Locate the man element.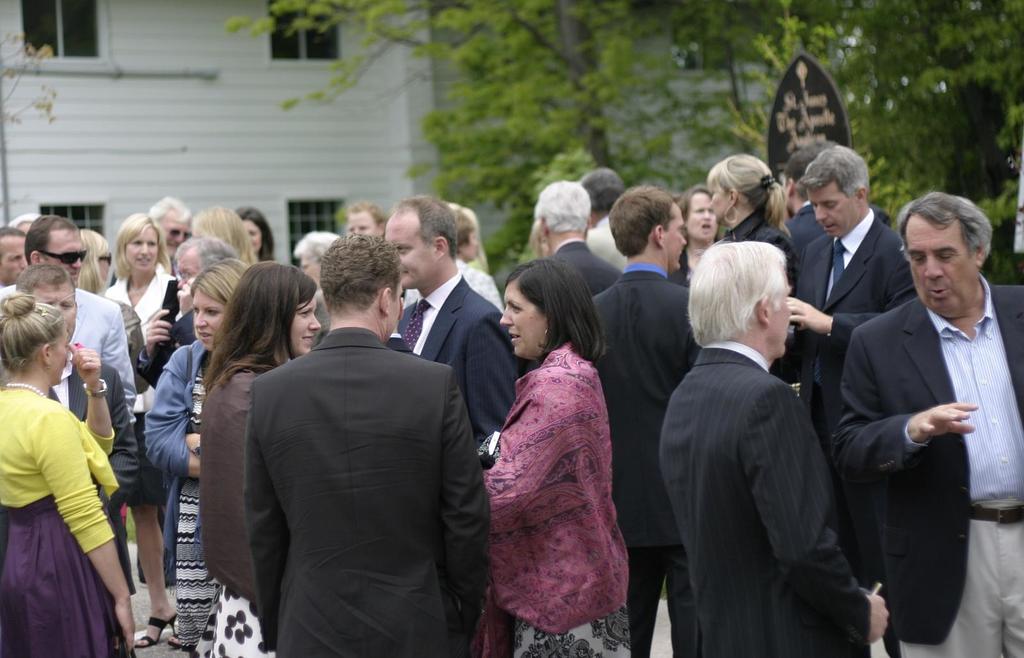
Element bbox: {"left": 584, "top": 183, "right": 719, "bottom": 657}.
